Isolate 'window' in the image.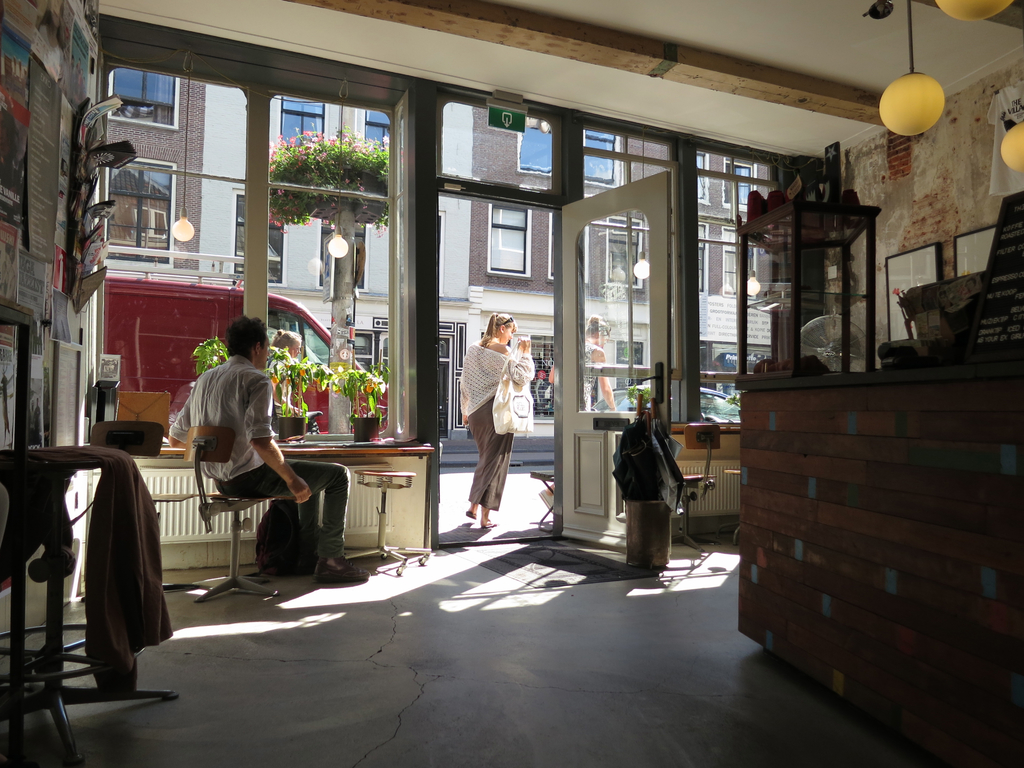
Isolated region: (239,192,285,281).
